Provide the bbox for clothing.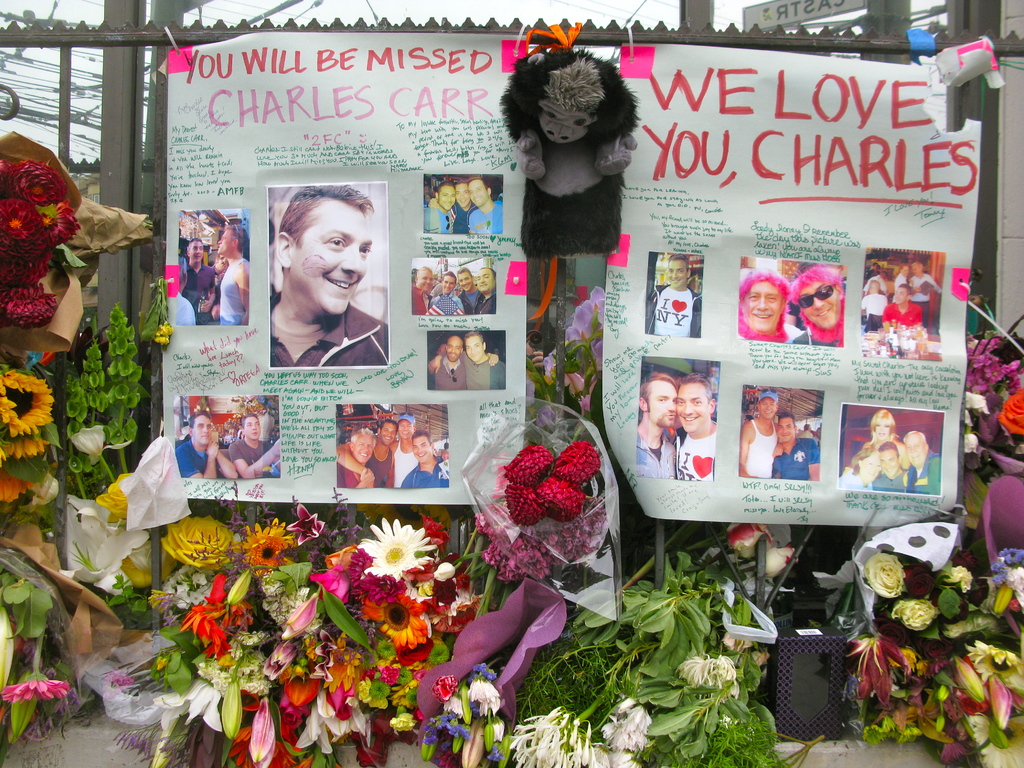
region(730, 412, 782, 485).
